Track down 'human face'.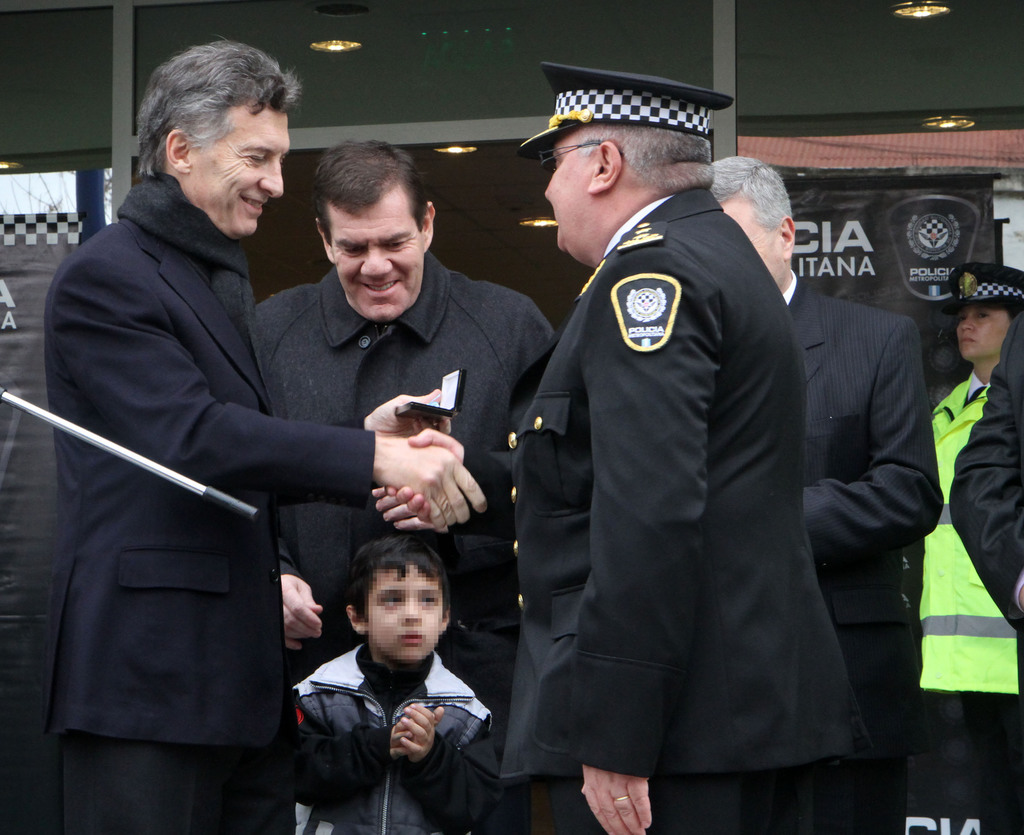
Tracked to region(365, 566, 444, 656).
